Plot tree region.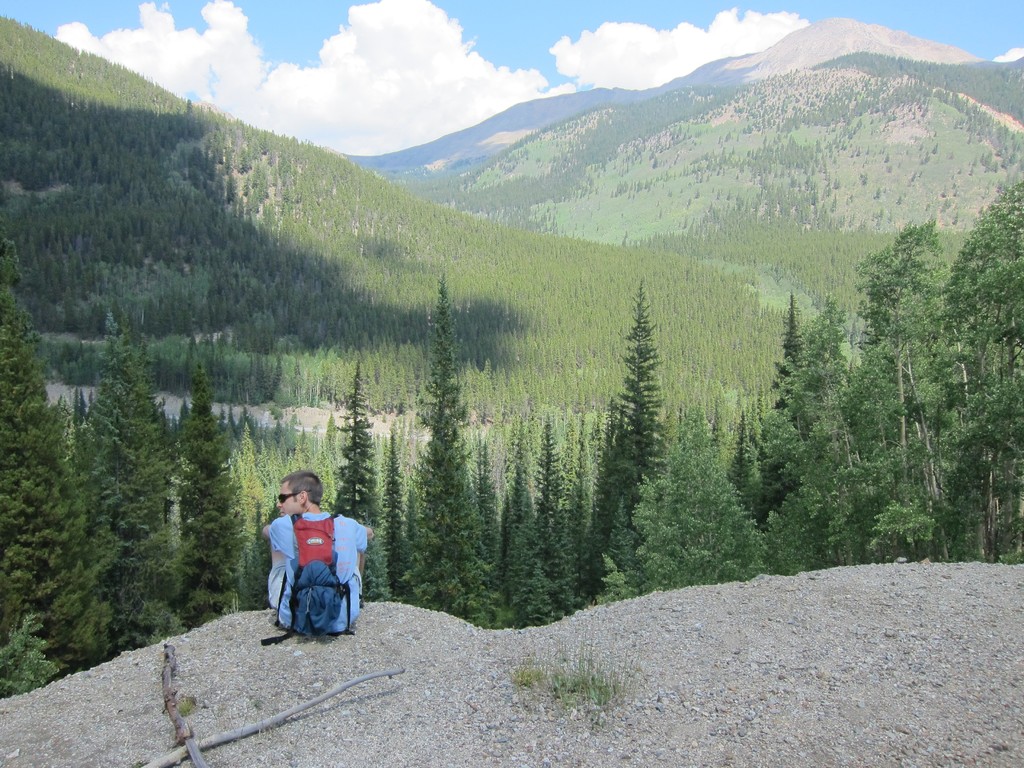
Plotted at {"left": 501, "top": 438, "right": 566, "bottom": 620}.
